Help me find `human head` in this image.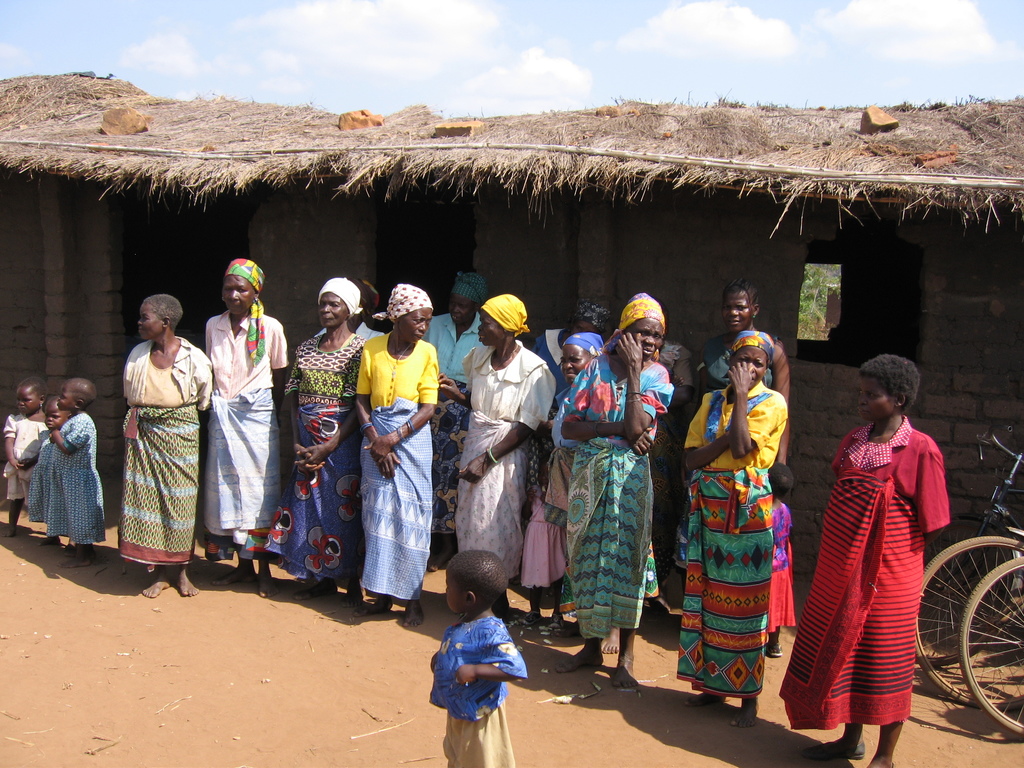
Found it: select_region(58, 377, 97, 413).
